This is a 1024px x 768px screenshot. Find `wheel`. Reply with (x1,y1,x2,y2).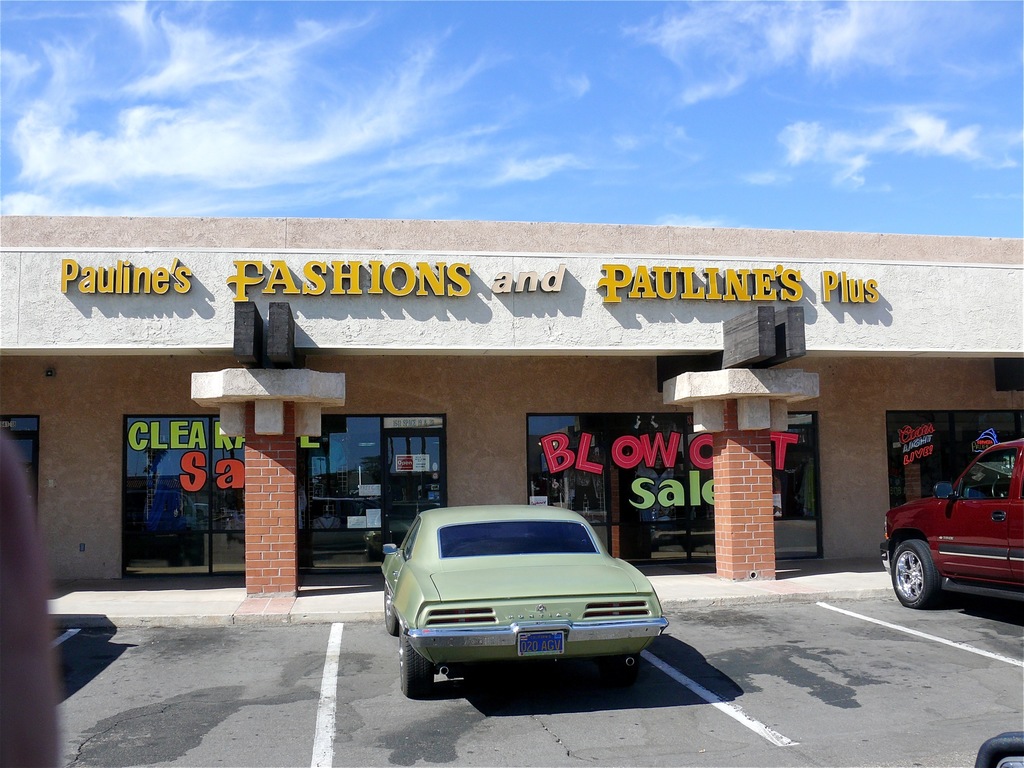
(890,540,932,612).
